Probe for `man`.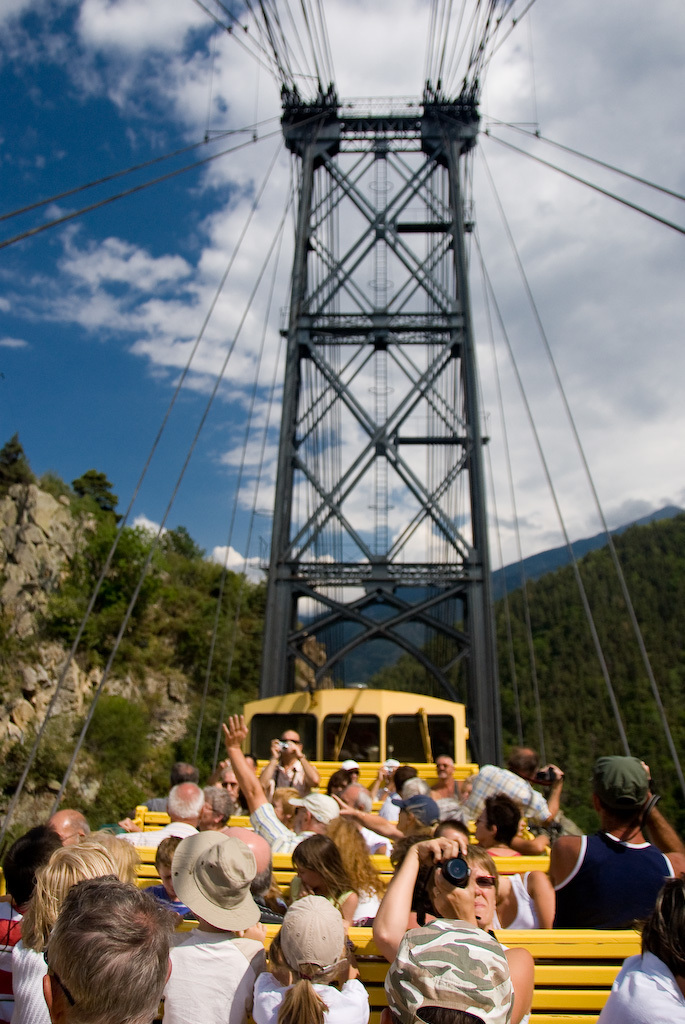
Probe result: crop(335, 780, 393, 852).
